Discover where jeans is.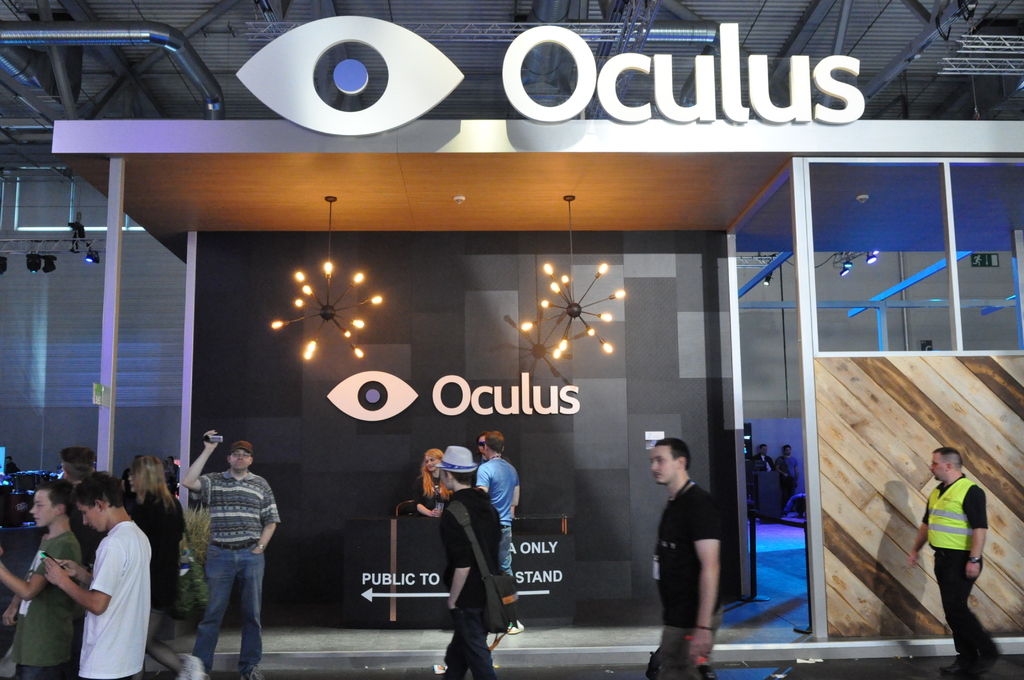
Discovered at <region>192, 534, 270, 670</region>.
